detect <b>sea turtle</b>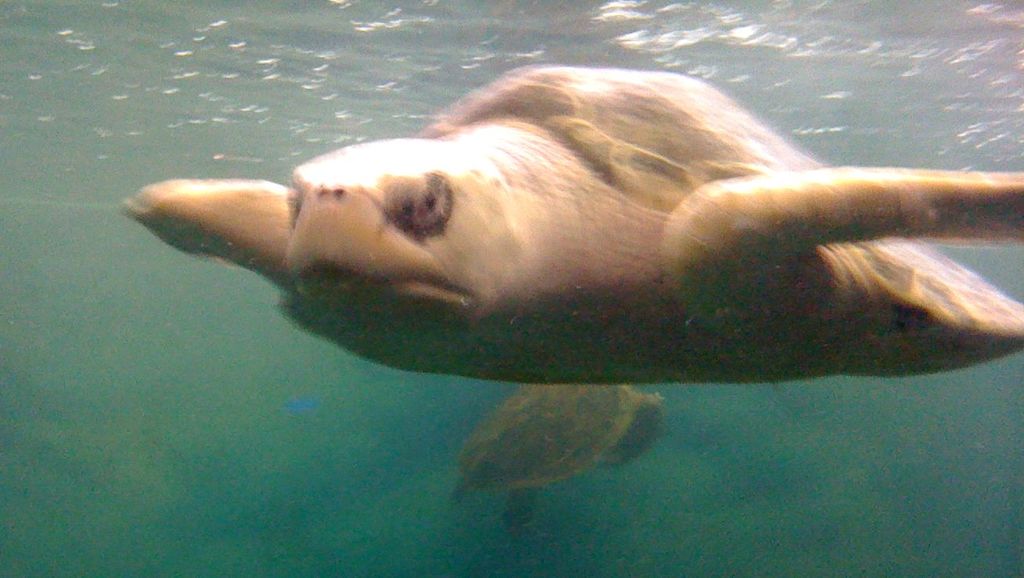
region(444, 370, 663, 540)
